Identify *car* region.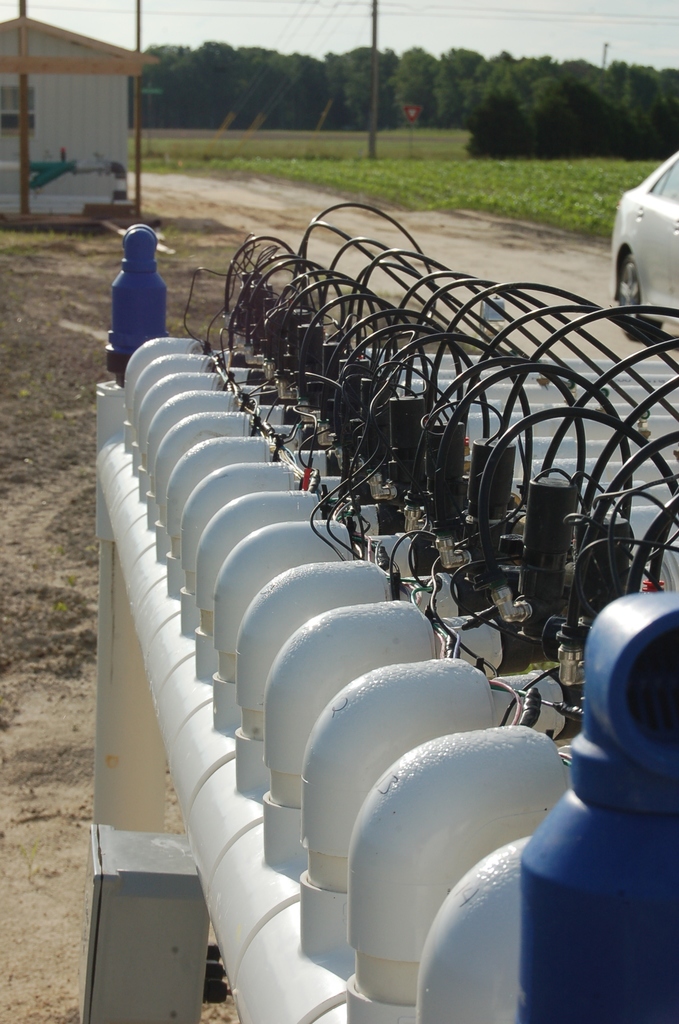
Region: (x1=594, y1=150, x2=678, y2=326).
